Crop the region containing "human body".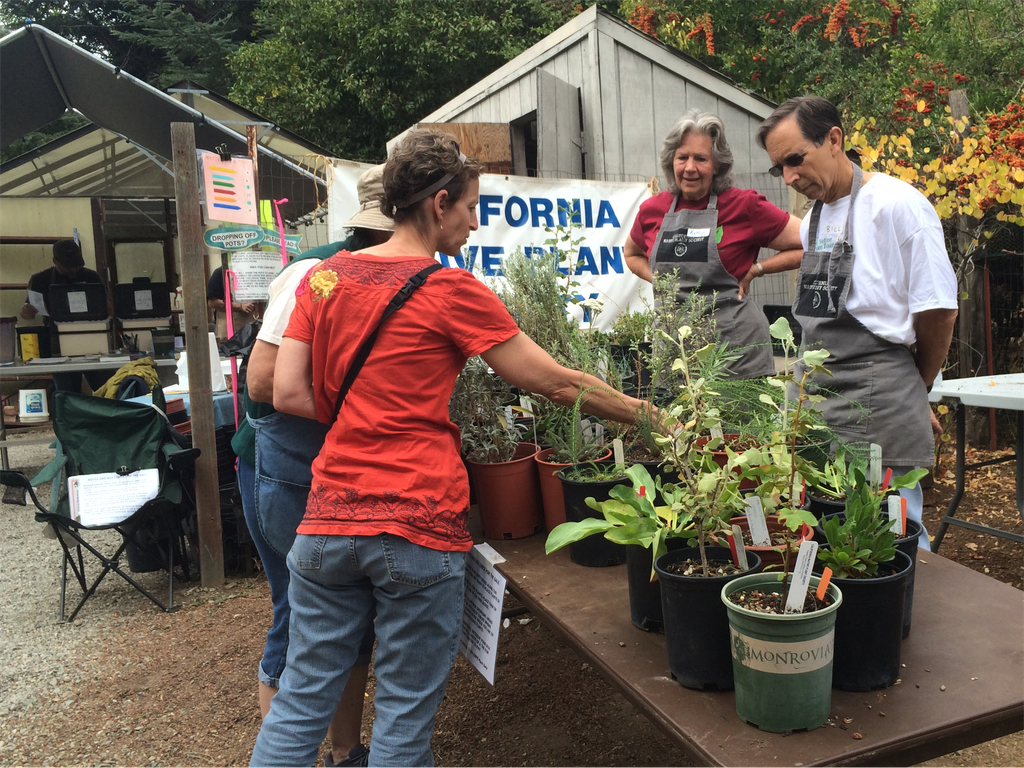
Crop region: <box>25,235,112,351</box>.
